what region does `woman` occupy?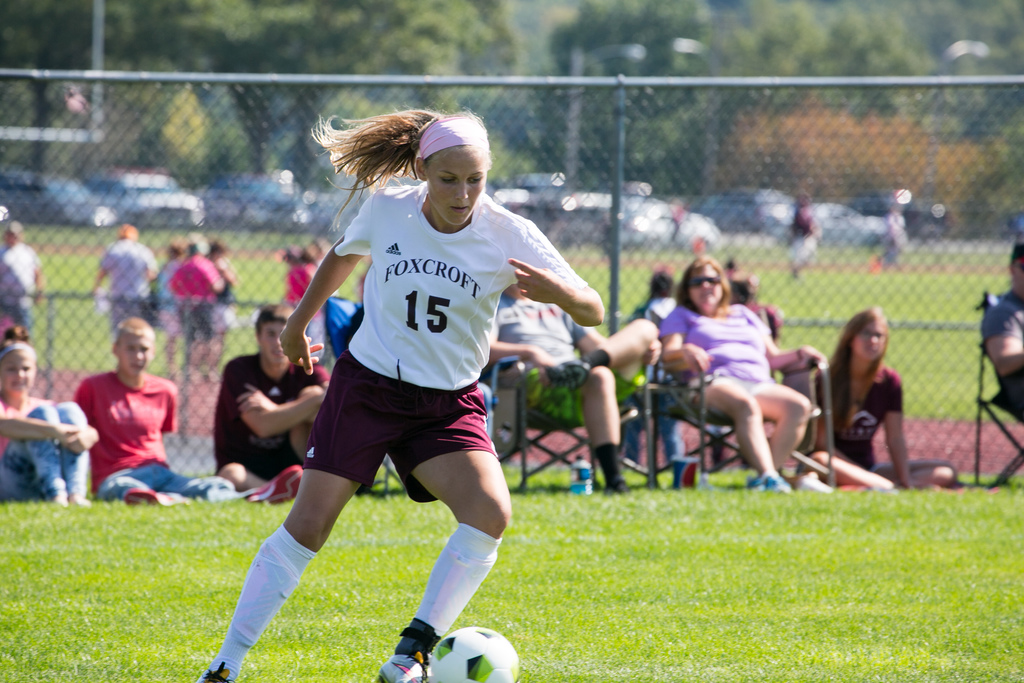
bbox=[820, 305, 924, 494].
